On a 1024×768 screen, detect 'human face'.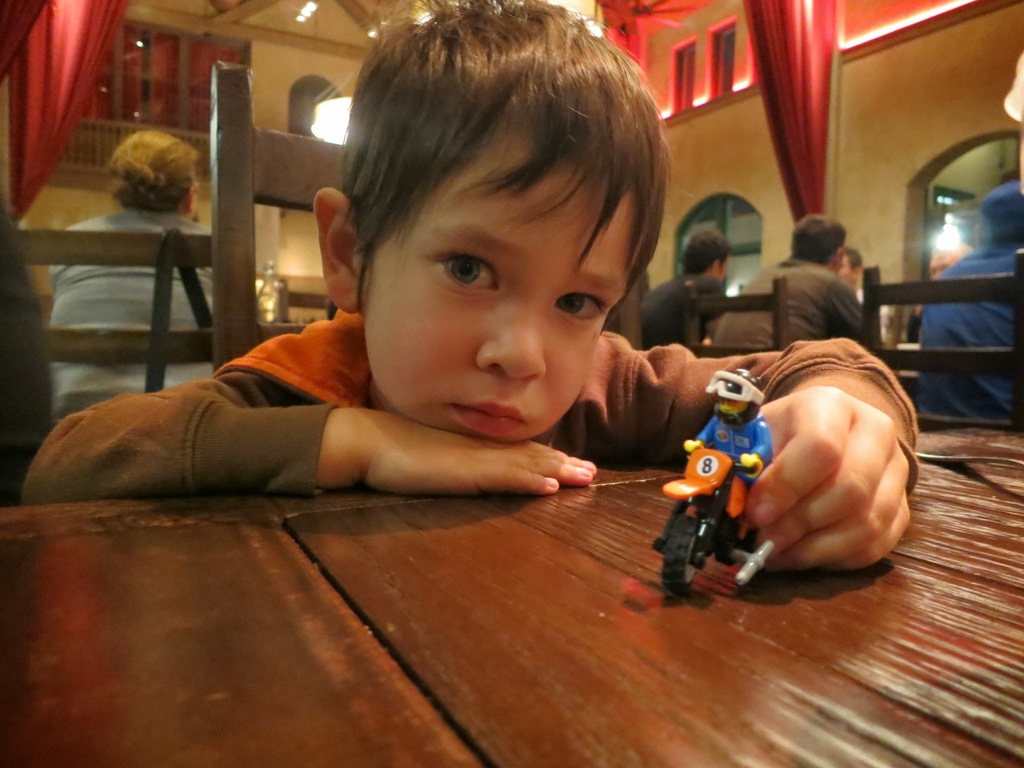
region(719, 257, 726, 289).
